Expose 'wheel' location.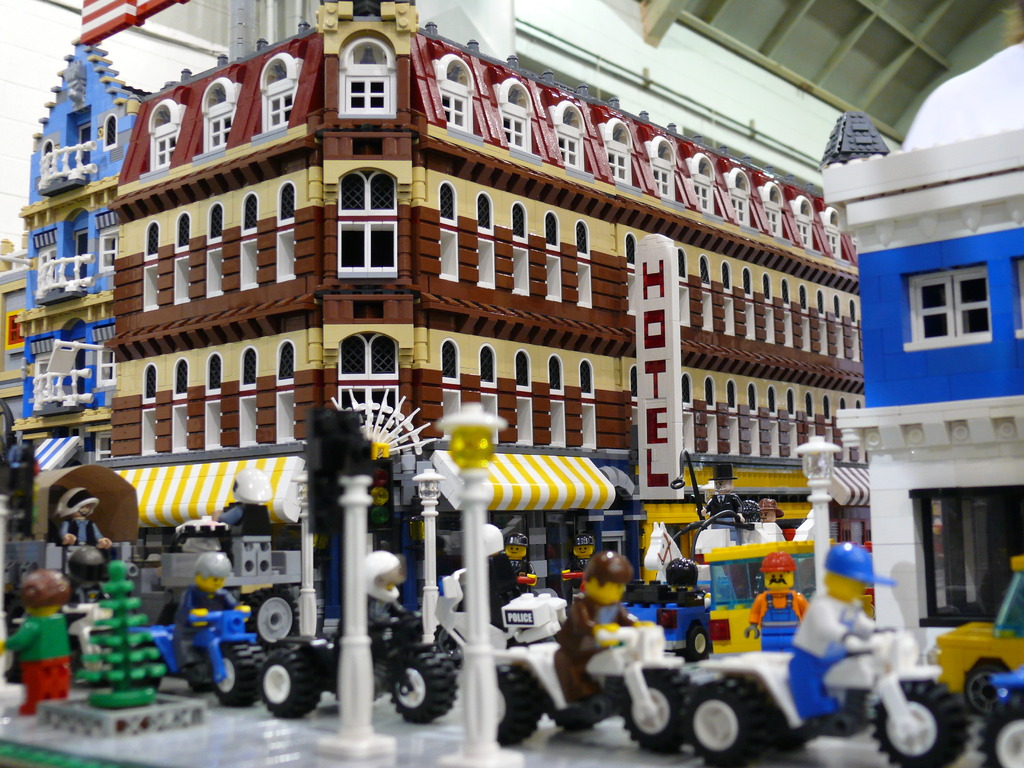
Exposed at bbox(494, 663, 541, 744).
